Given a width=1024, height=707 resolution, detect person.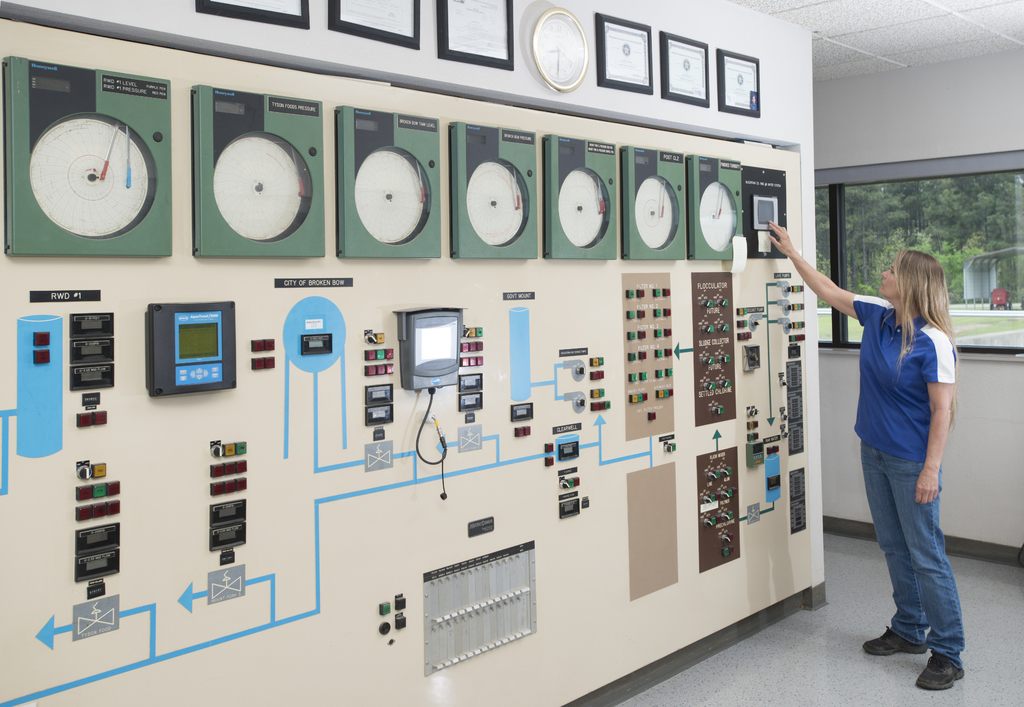
(left=816, top=234, right=965, bottom=675).
